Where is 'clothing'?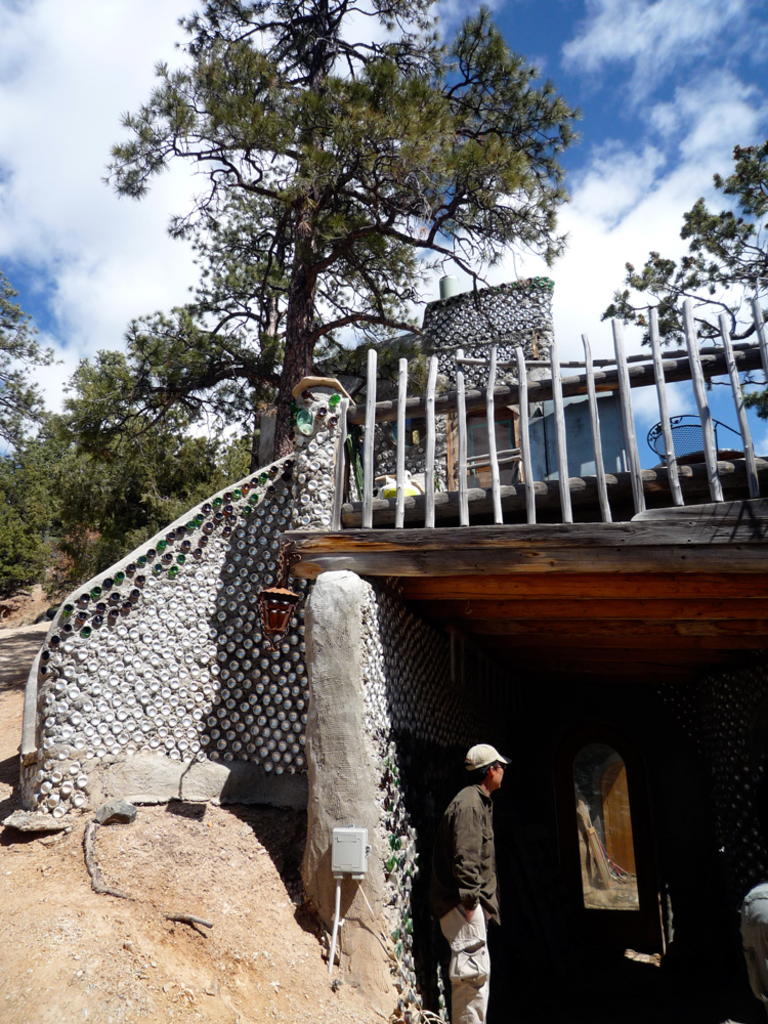
left=434, top=783, right=498, bottom=1023.
